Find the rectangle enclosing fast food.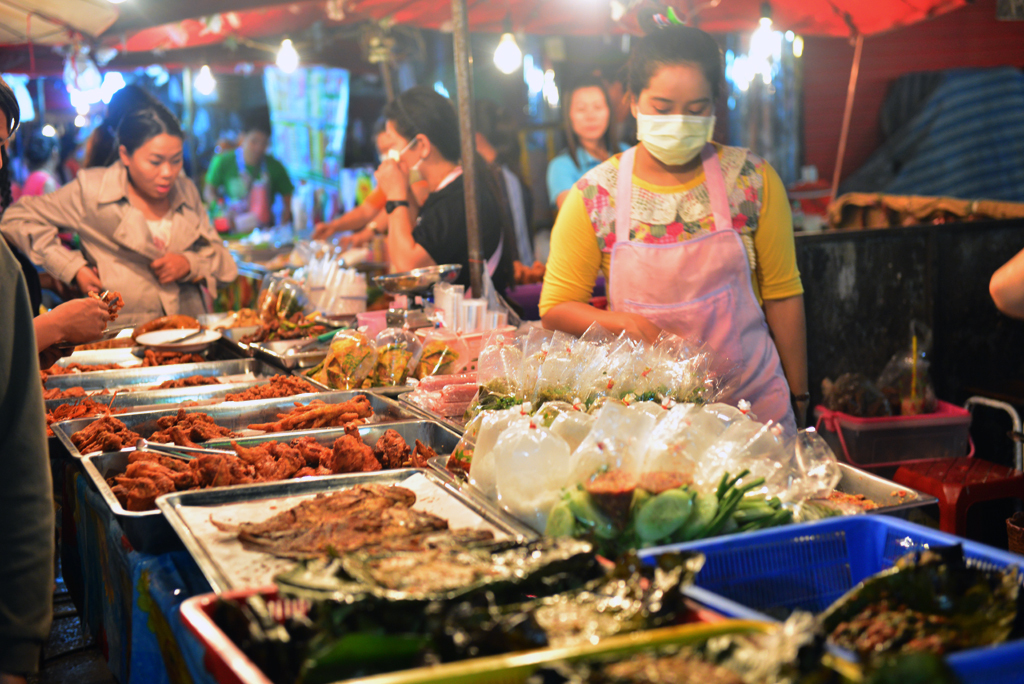
bbox=[411, 325, 463, 384].
